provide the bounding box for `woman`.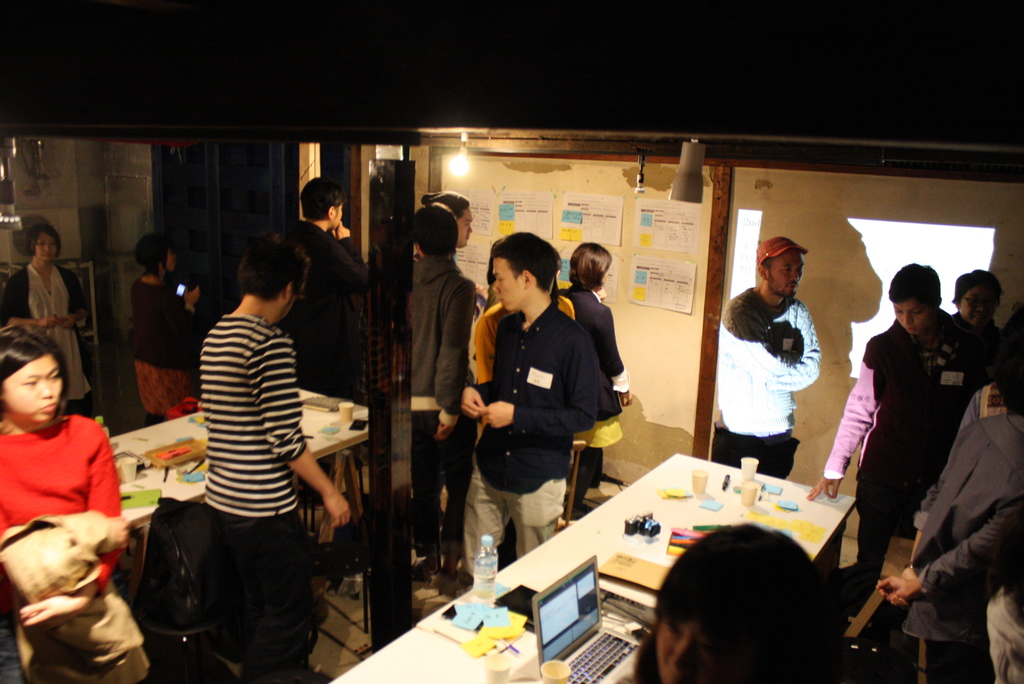
bbox=(124, 234, 205, 427).
